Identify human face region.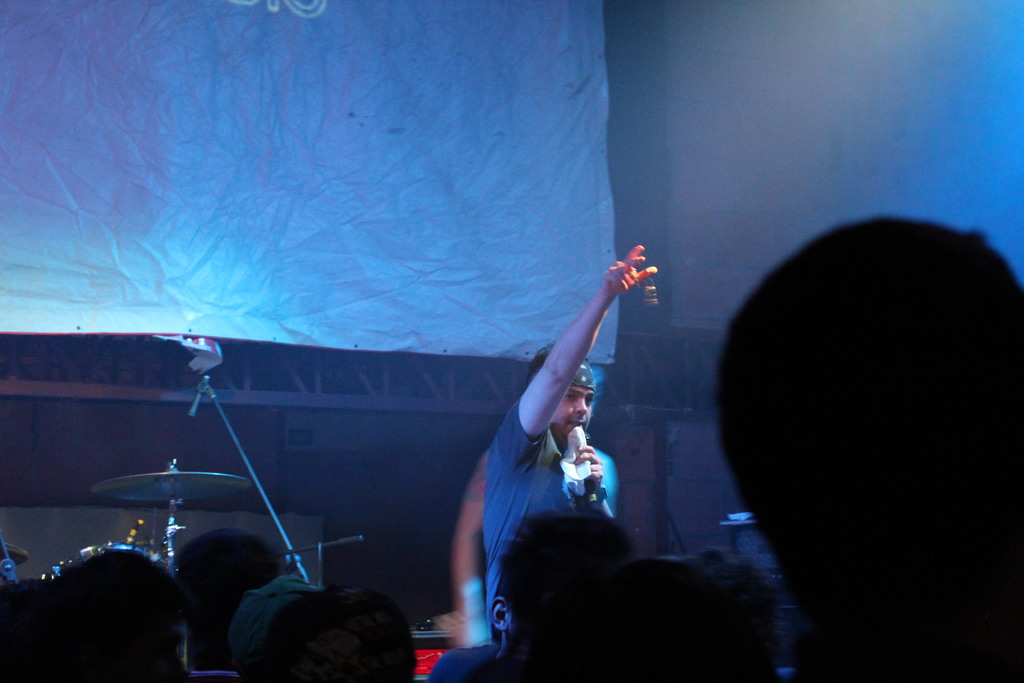
Region: (550,384,596,438).
